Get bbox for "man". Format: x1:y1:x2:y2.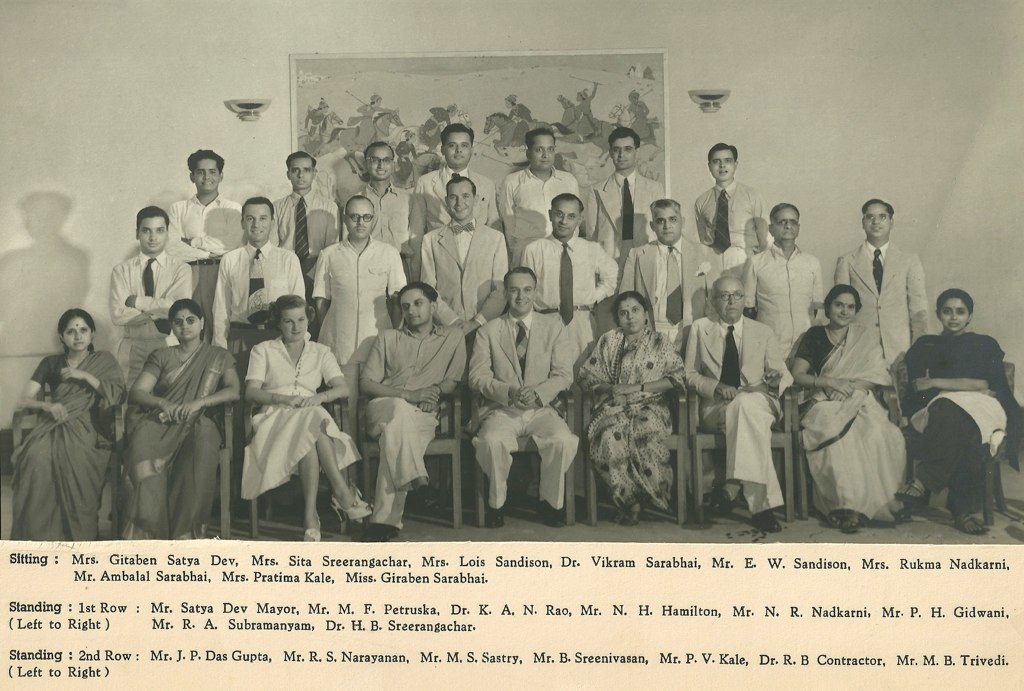
314:193:407:389.
